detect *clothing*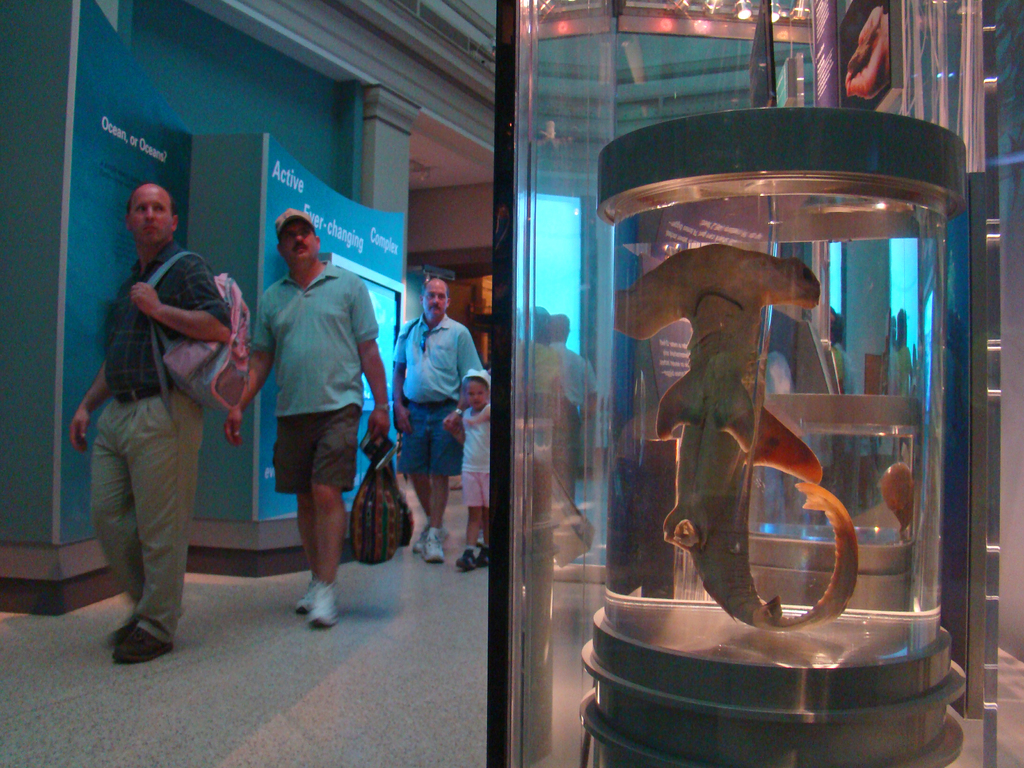
rect(462, 404, 489, 513)
